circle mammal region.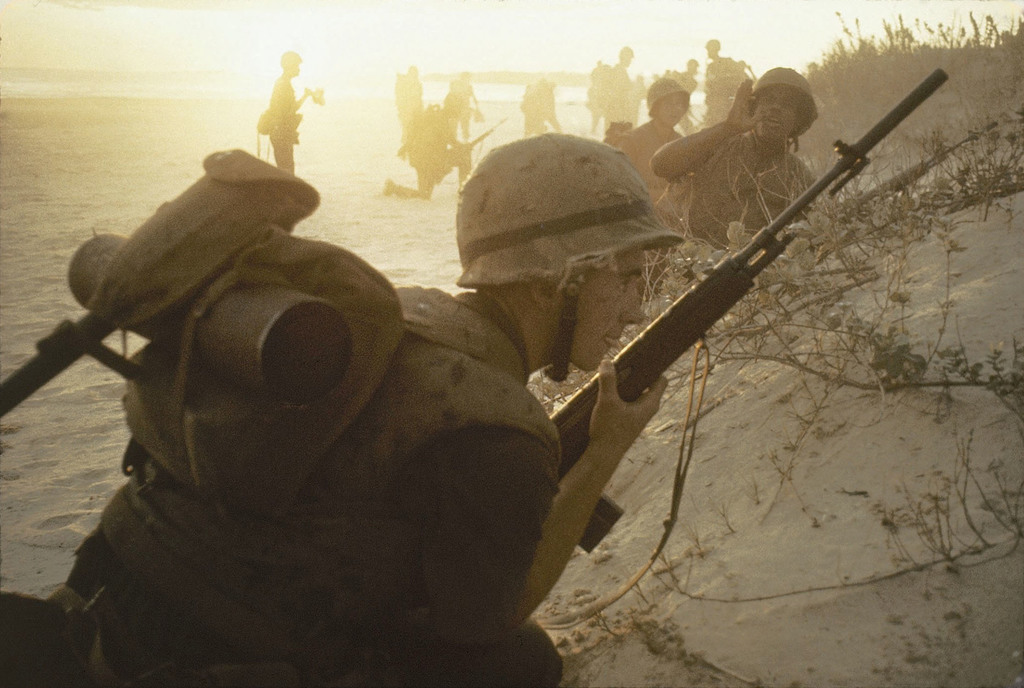
Region: region(3, 131, 691, 687).
